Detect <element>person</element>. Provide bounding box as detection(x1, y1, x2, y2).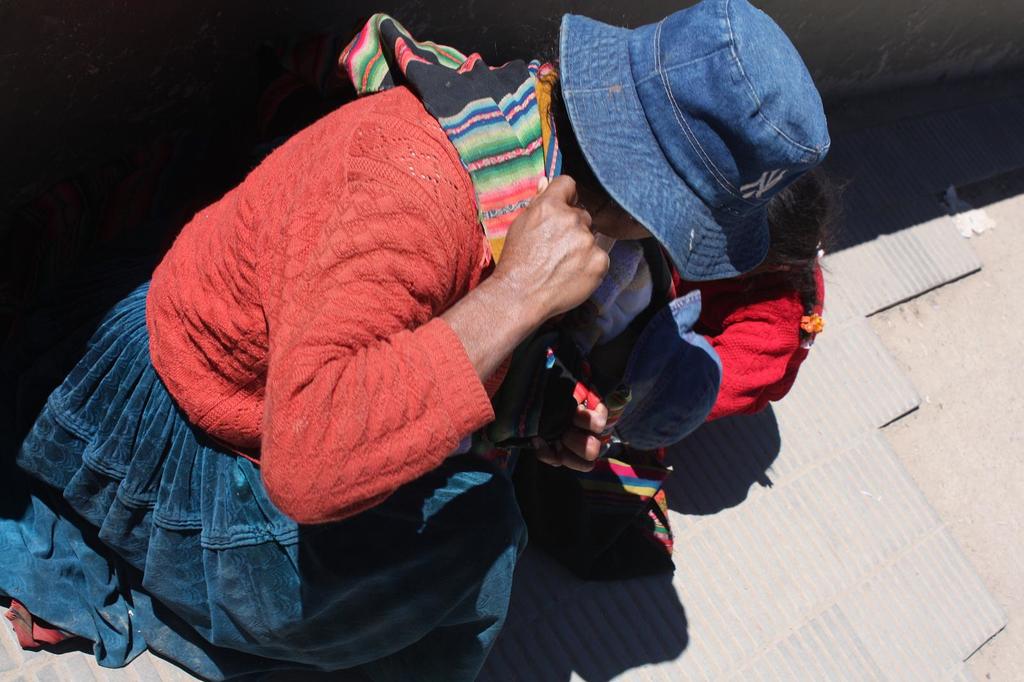
detection(0, 0, 836, 681).
